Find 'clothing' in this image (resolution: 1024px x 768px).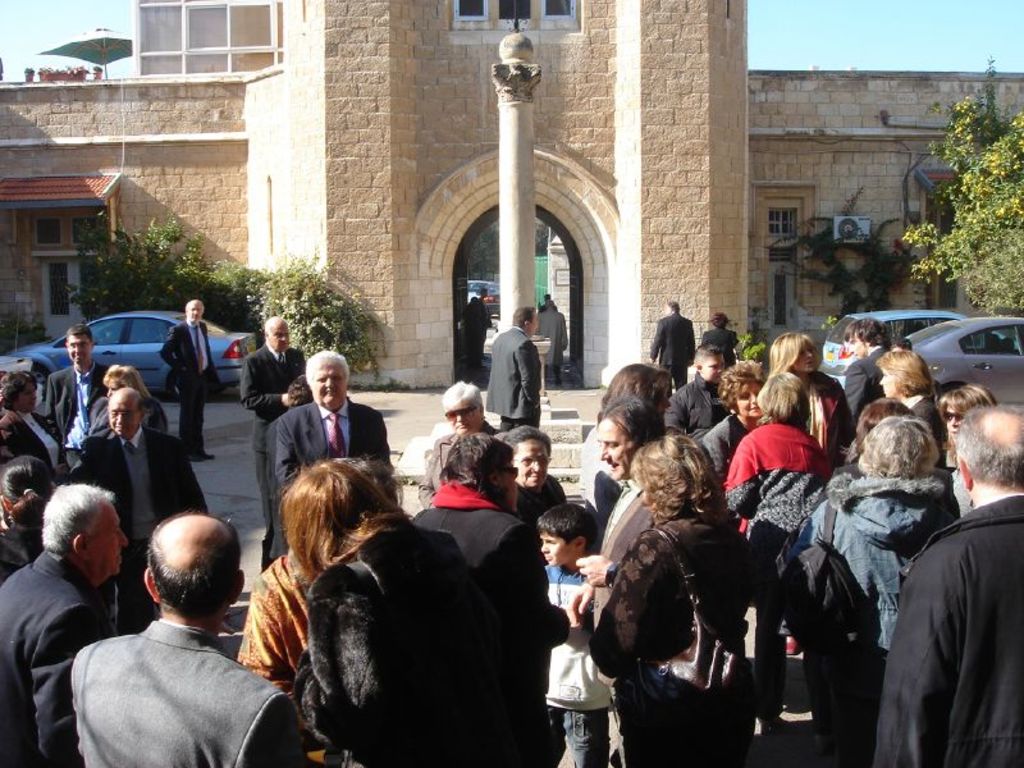
region(595, 484, 663, 672).
